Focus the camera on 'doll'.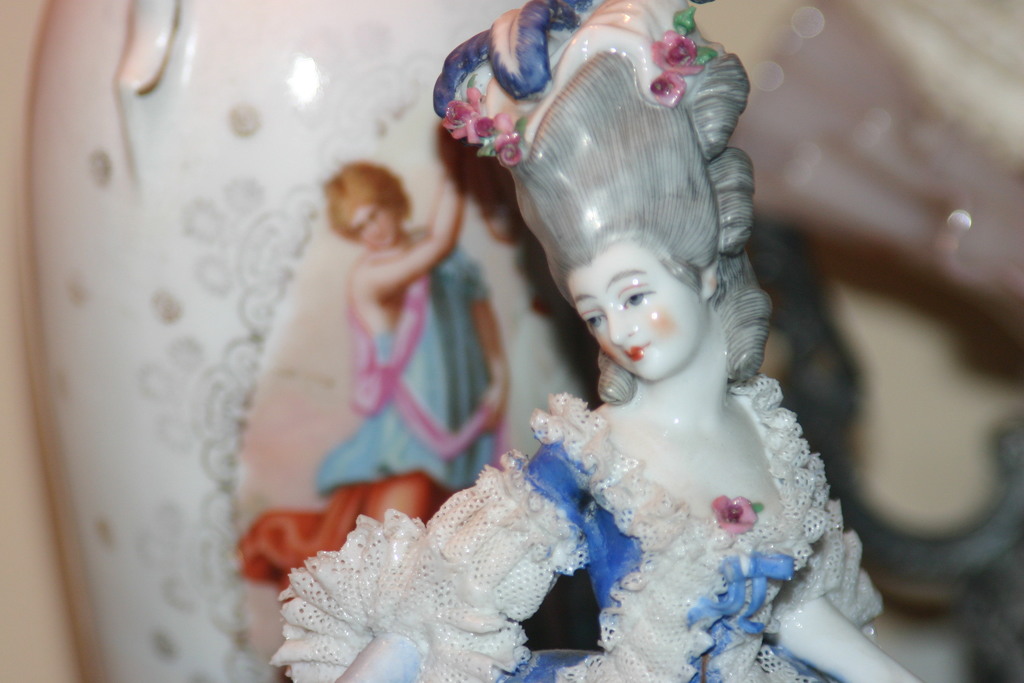
Focus region: (236, 154, 511, 566).
